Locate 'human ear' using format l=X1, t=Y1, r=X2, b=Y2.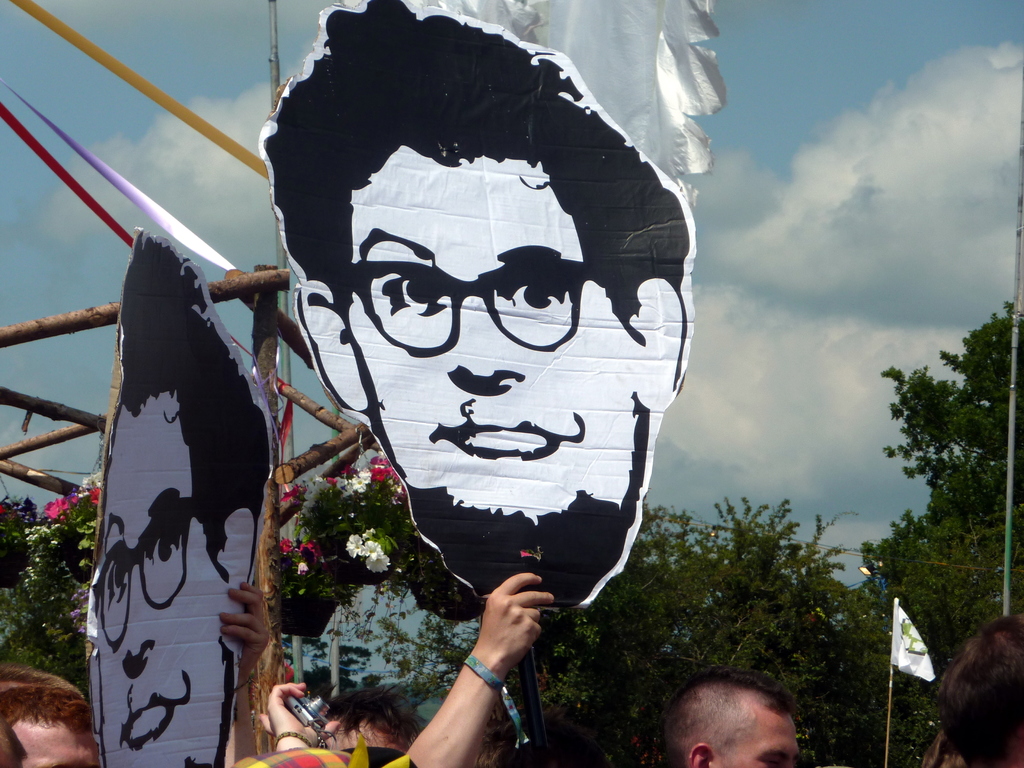
l=221, t=506, r=256, b=646.
